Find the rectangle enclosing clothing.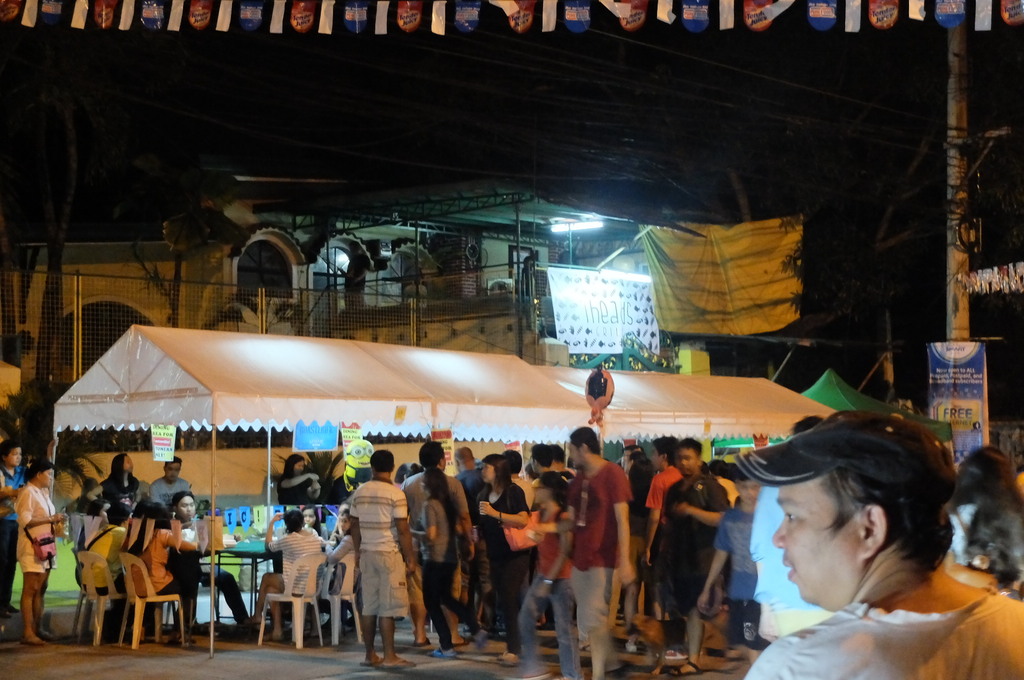
Rect(173, 510, 252, 627).
